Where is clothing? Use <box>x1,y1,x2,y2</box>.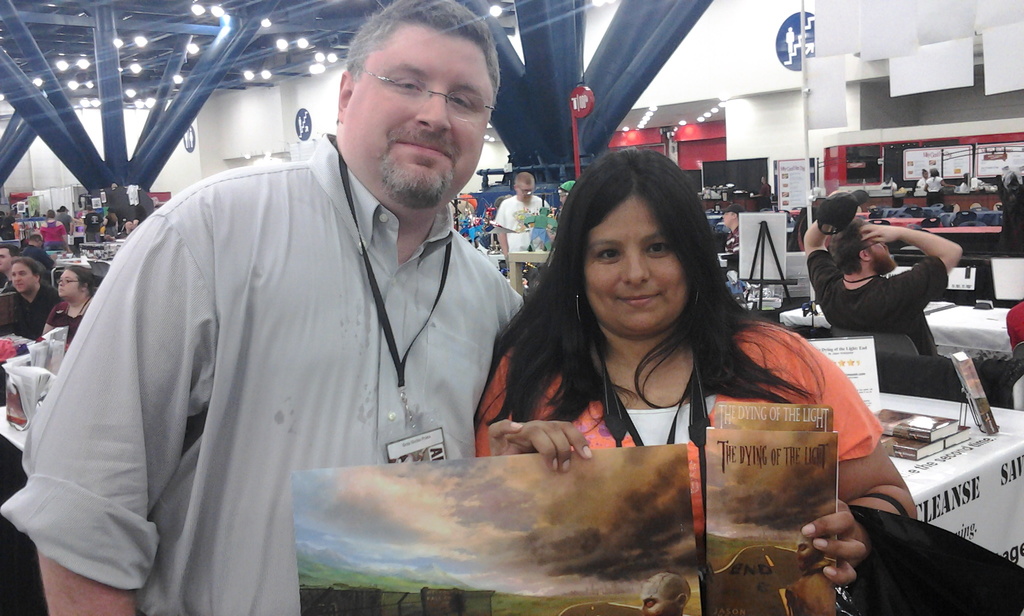
<box>0,282,48,349</box>.
